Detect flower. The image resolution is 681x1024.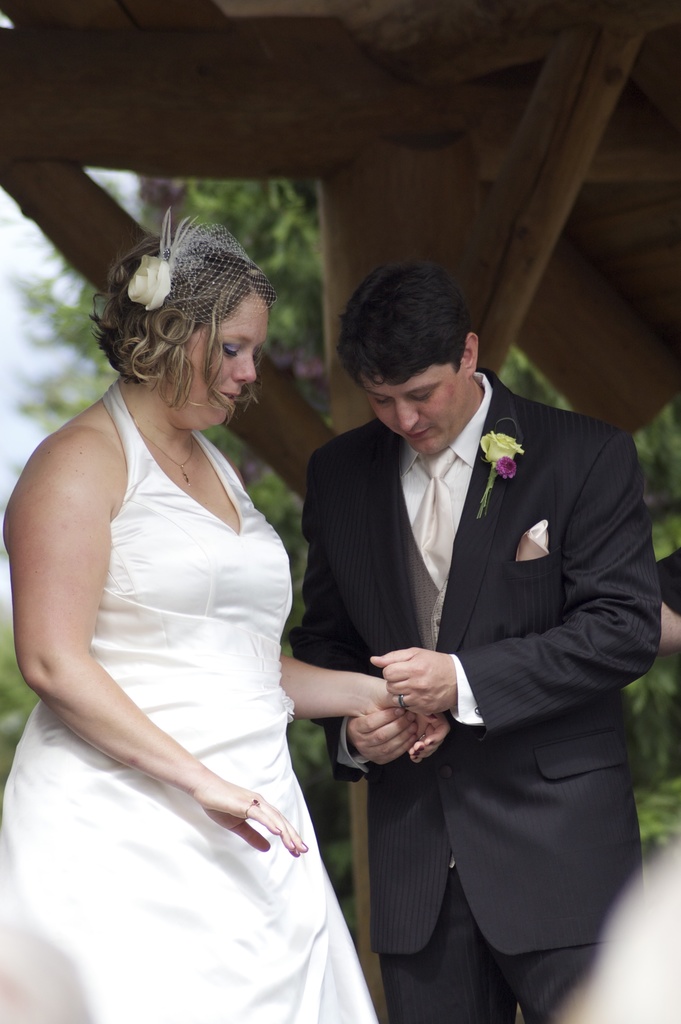
131 255 167 311.
